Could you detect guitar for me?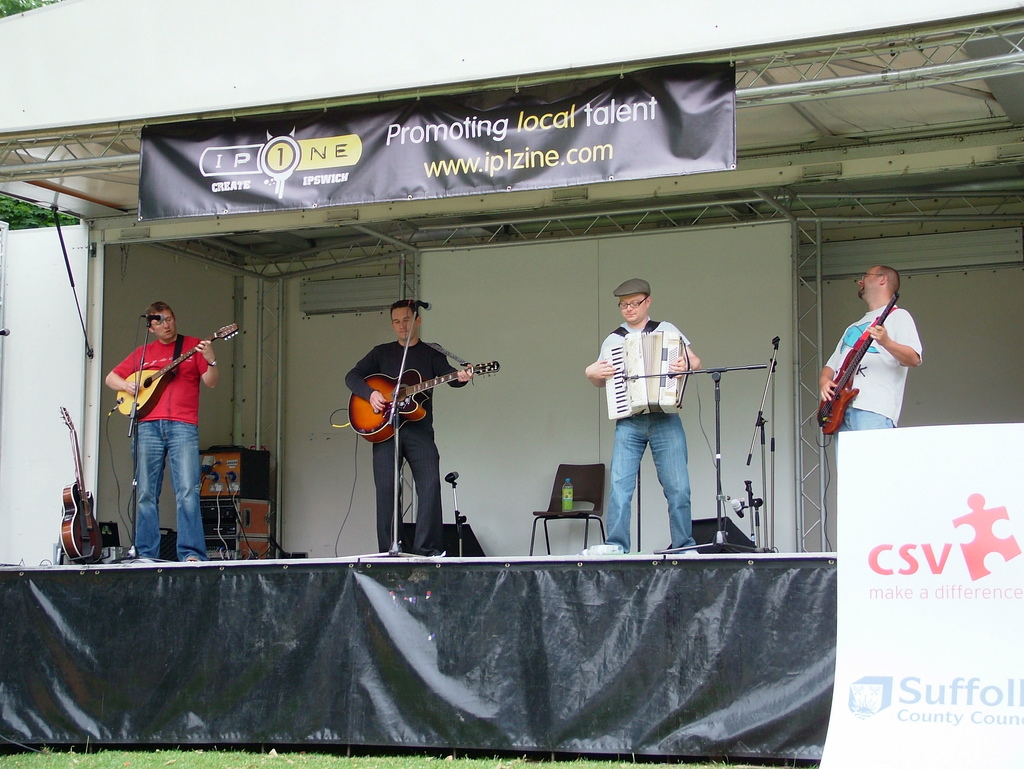
Detection result: crop(111, 314, 248, 415).
